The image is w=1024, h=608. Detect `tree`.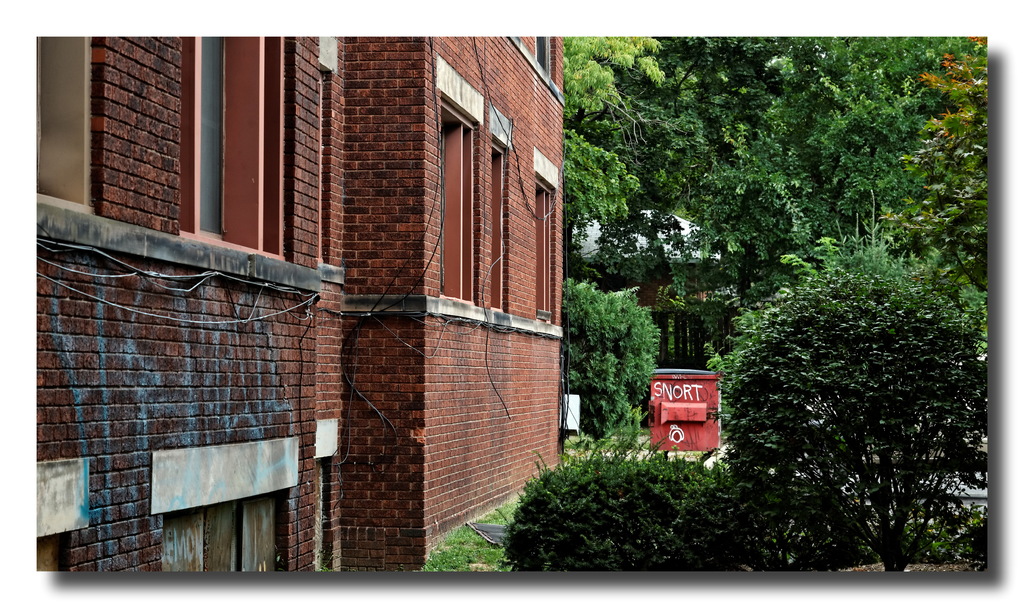
Detection: bbox=(575, 282, 664, 442).
